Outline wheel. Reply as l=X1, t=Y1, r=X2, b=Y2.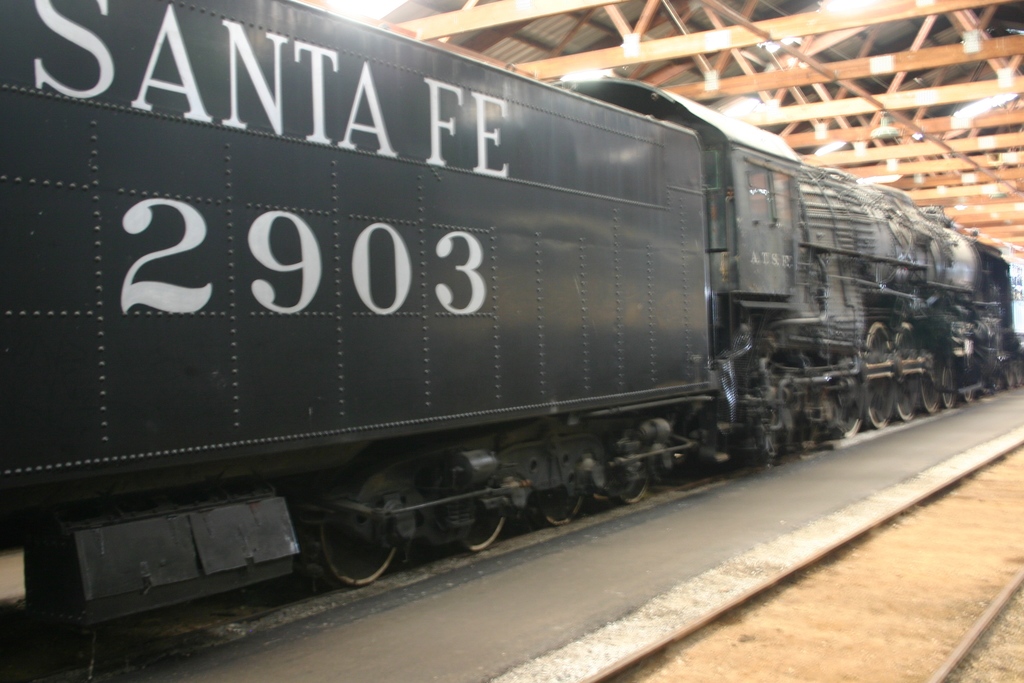
l=837, t=397, r=861, b=437.
